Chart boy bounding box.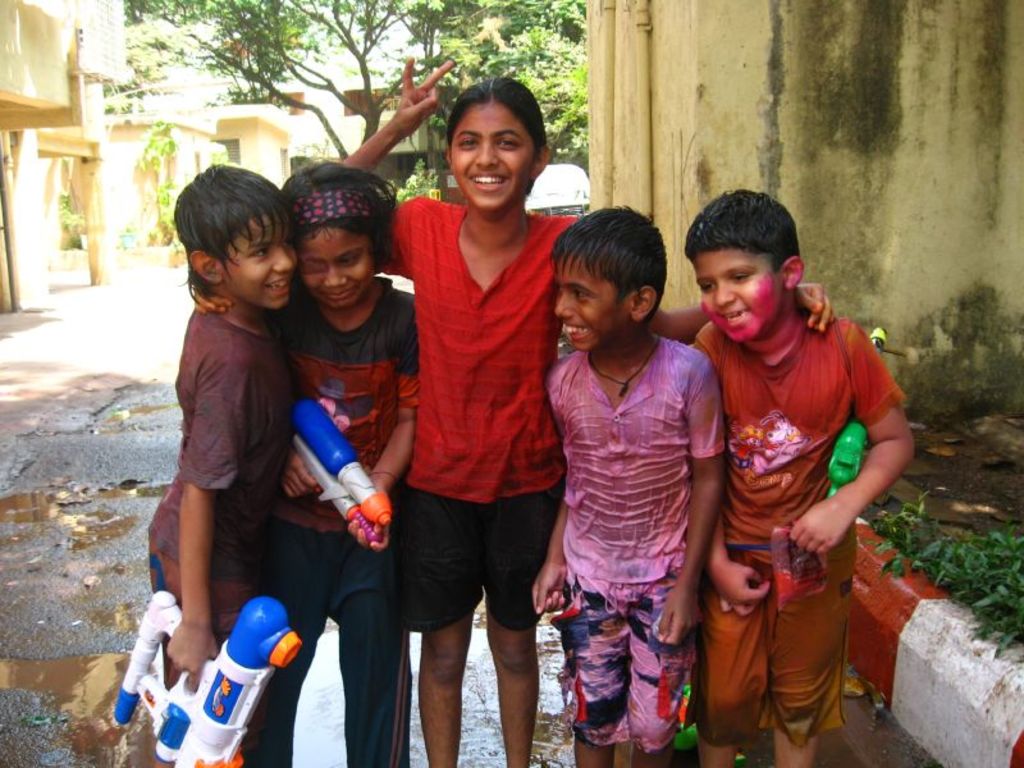
Charted: pyautogui.locateOnScreen(532, 201, 727, 767).
